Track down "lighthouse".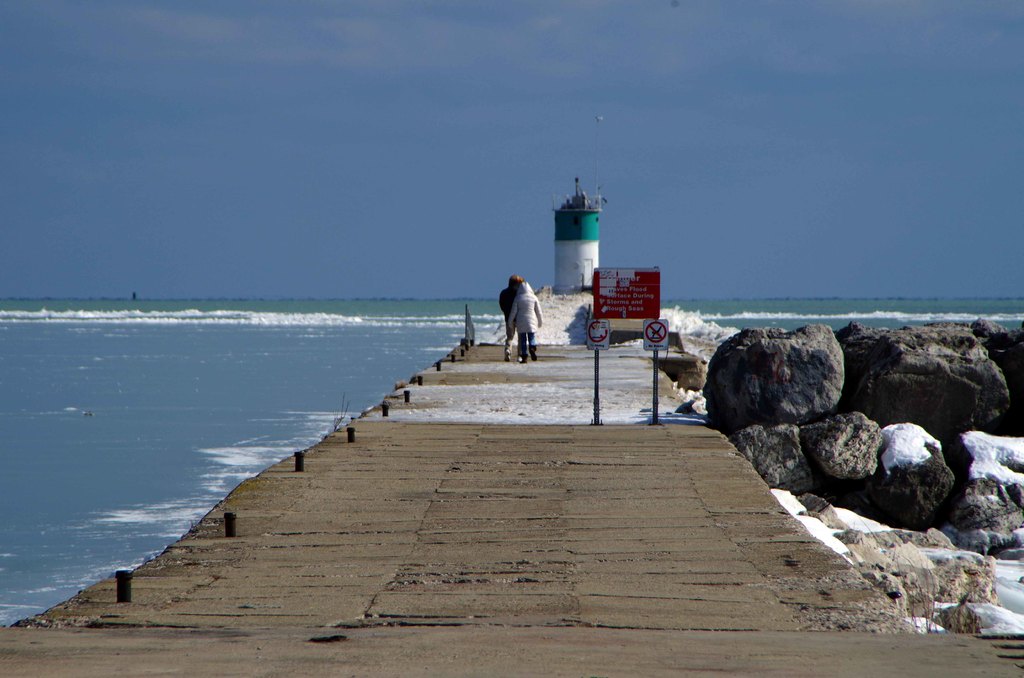
Tracked to [left=536, top=172, right=612, bottom=298].
